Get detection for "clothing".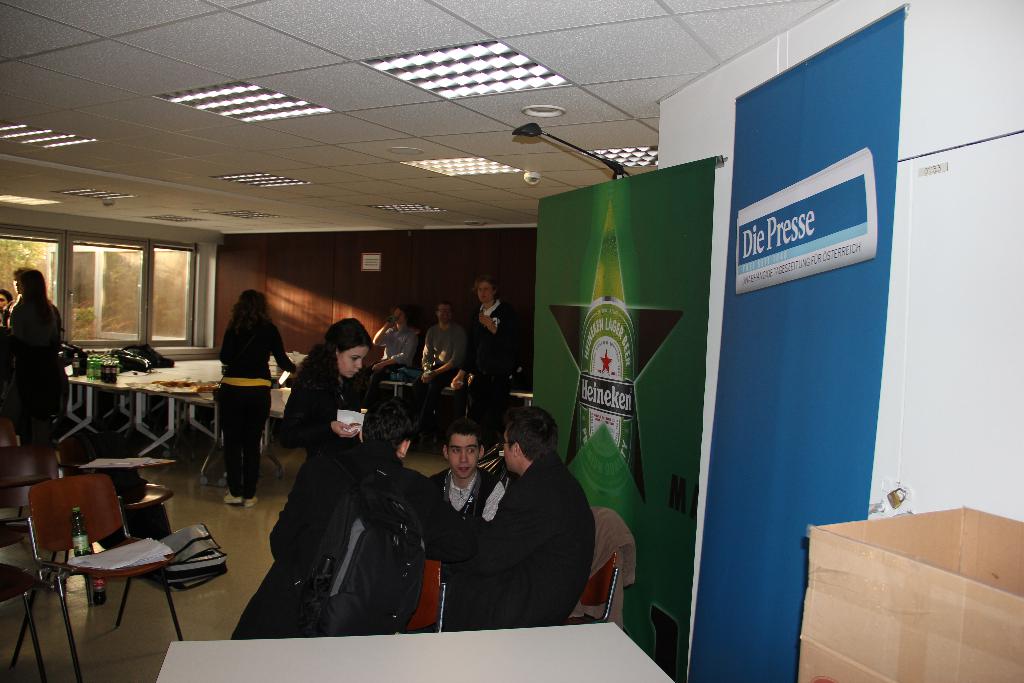
Detection: crop(420, 467, 511, 550).
